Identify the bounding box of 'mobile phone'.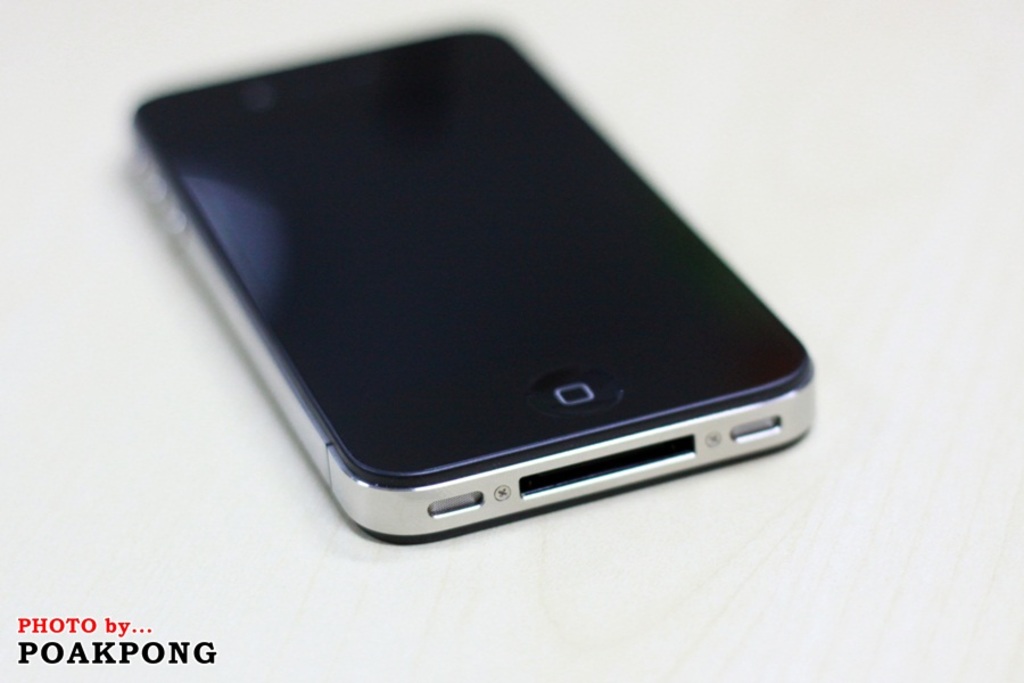
(left=121, top=30, right=821, bottom=545).
